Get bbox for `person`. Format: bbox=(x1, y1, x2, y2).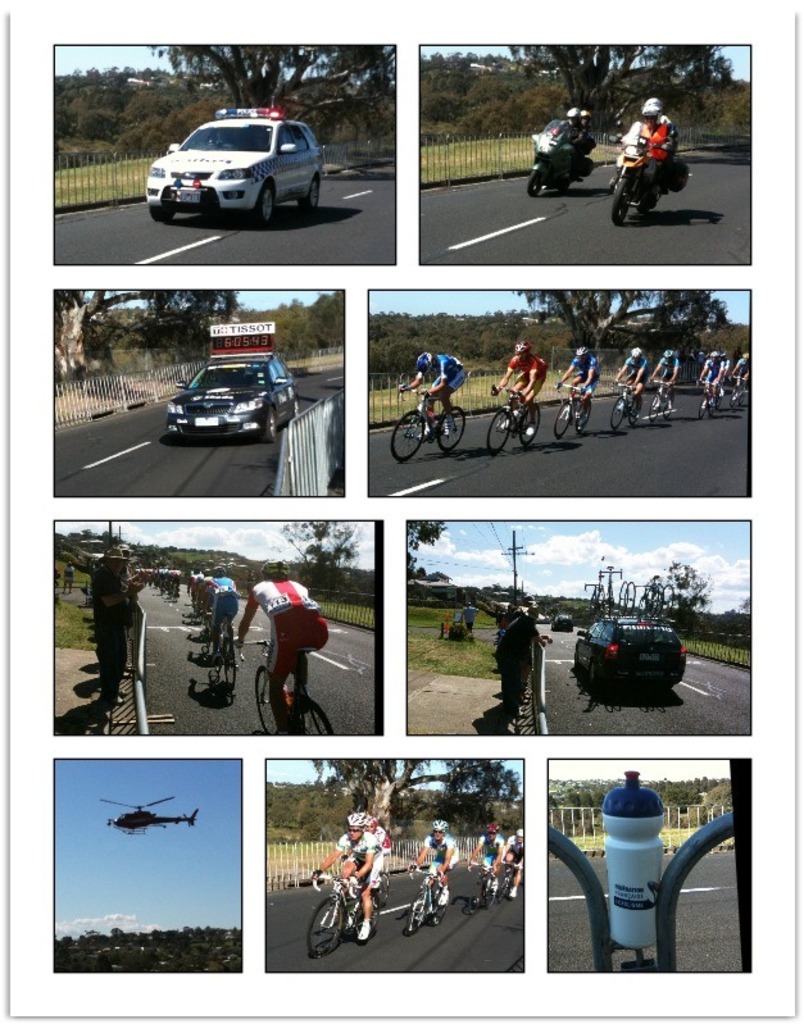
bbox=(491, 342, 551, 437).
